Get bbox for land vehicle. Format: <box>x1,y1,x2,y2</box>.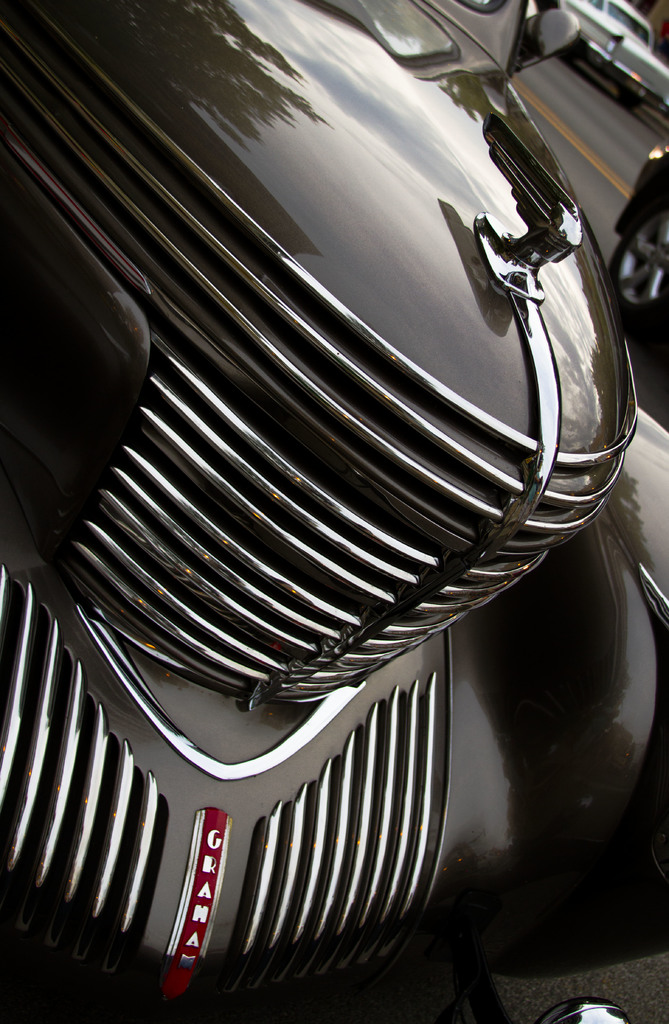
<box>0,0,644,991</box>.
